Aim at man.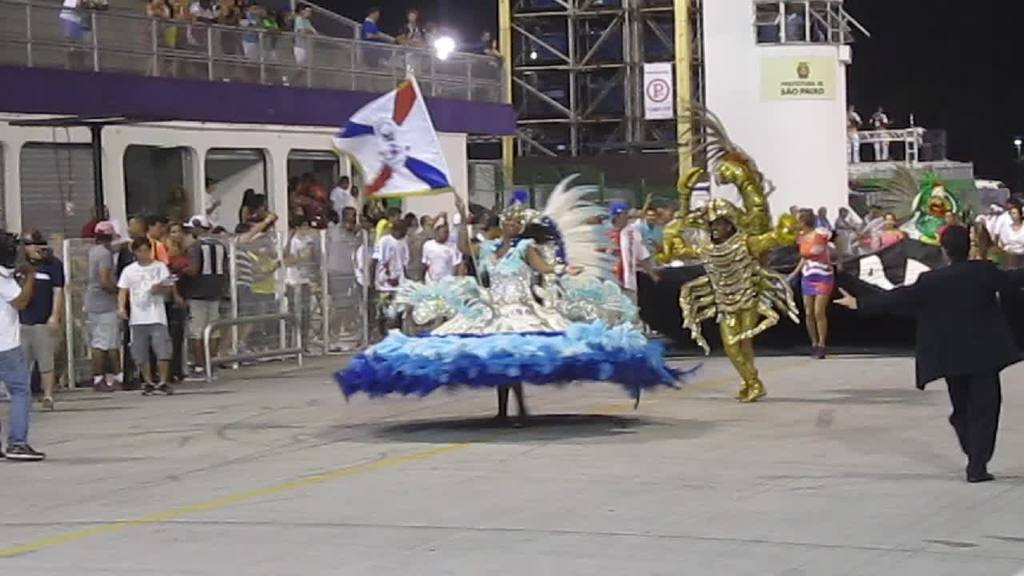
Aimed at [x1=291, y1=4, x2=317, y2=91].
